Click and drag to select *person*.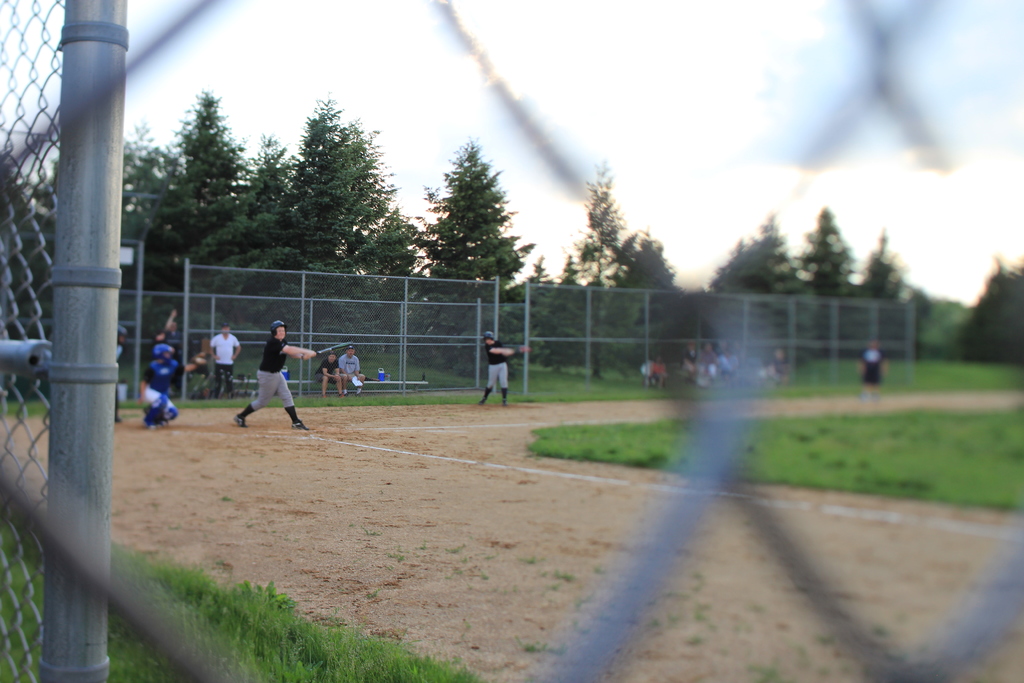
Selection: left=156, top=304, right=180, bottom=394.
